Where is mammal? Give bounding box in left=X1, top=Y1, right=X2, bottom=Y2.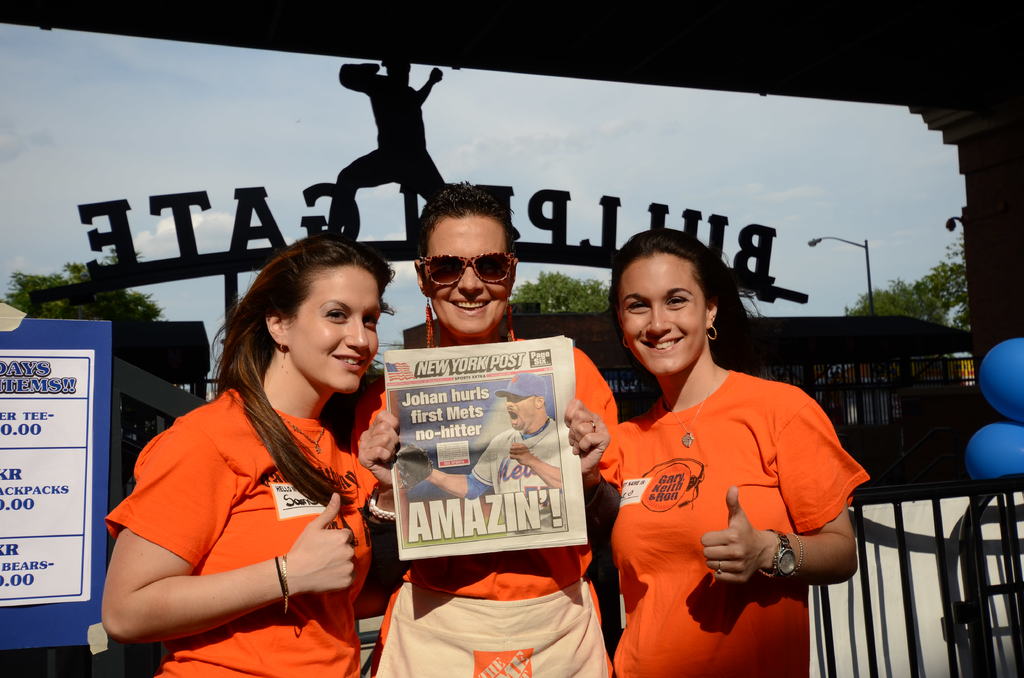
left=585, top=227, right=874, bottom=677.
